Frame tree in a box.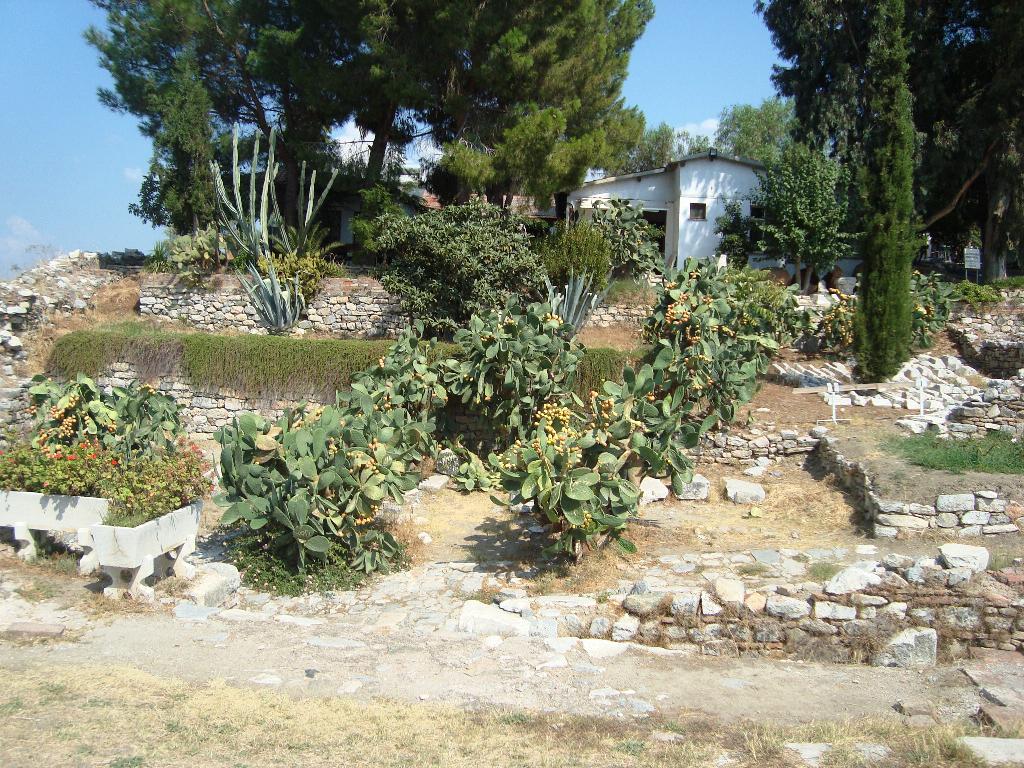
locate(743, 0, 1011, 282).
